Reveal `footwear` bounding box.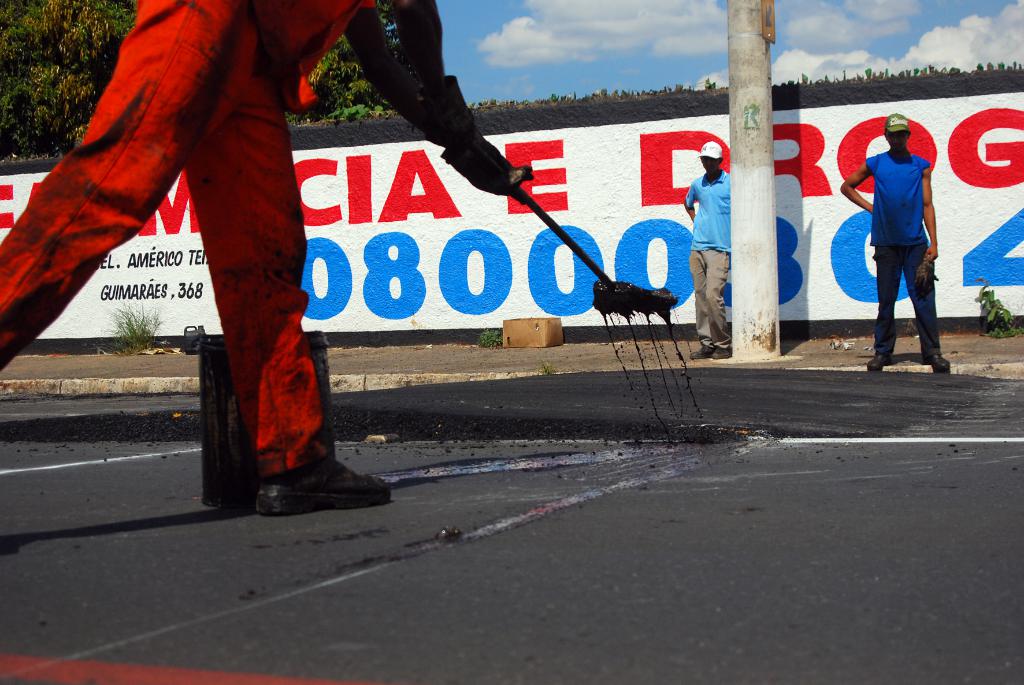
Revealed: Rect(863, 349, 893, 370).
